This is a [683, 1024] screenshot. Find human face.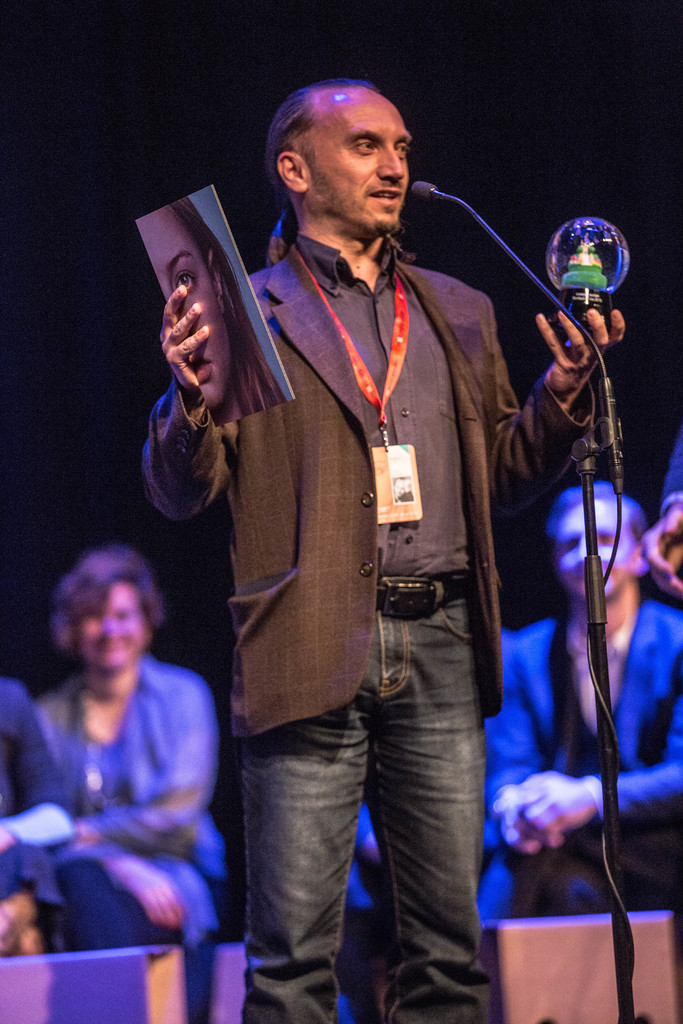
Bounding box: bbox=(314, 83, 419, 230).
